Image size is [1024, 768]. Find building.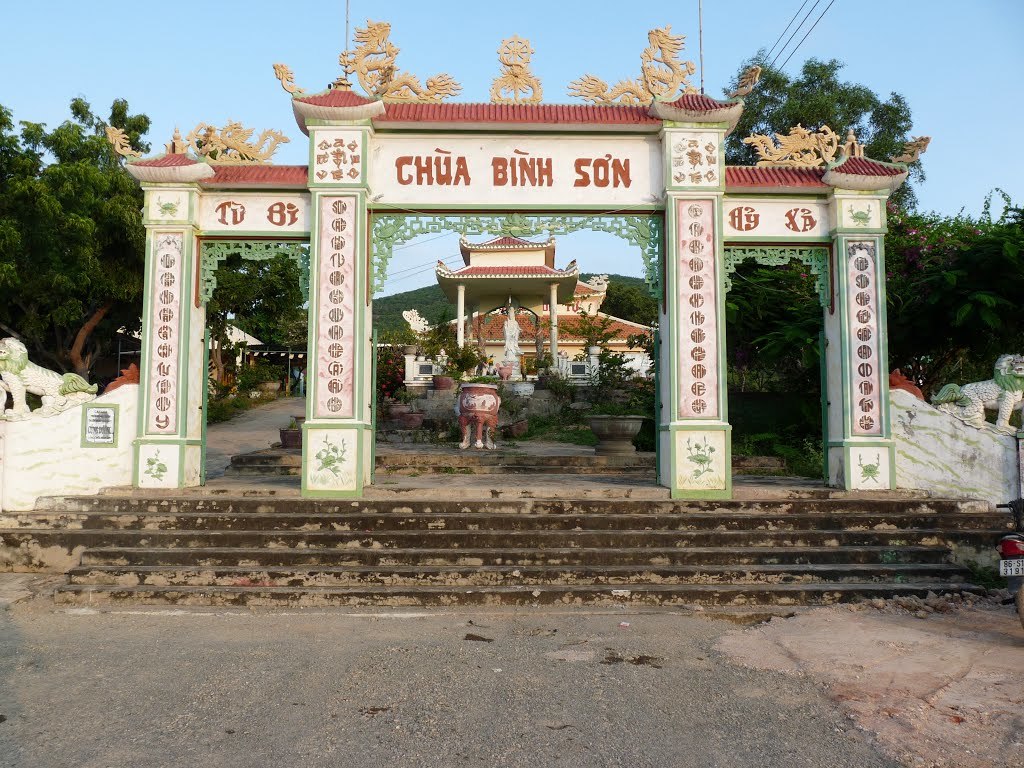
bbox=(414, 224, 664, 416).
